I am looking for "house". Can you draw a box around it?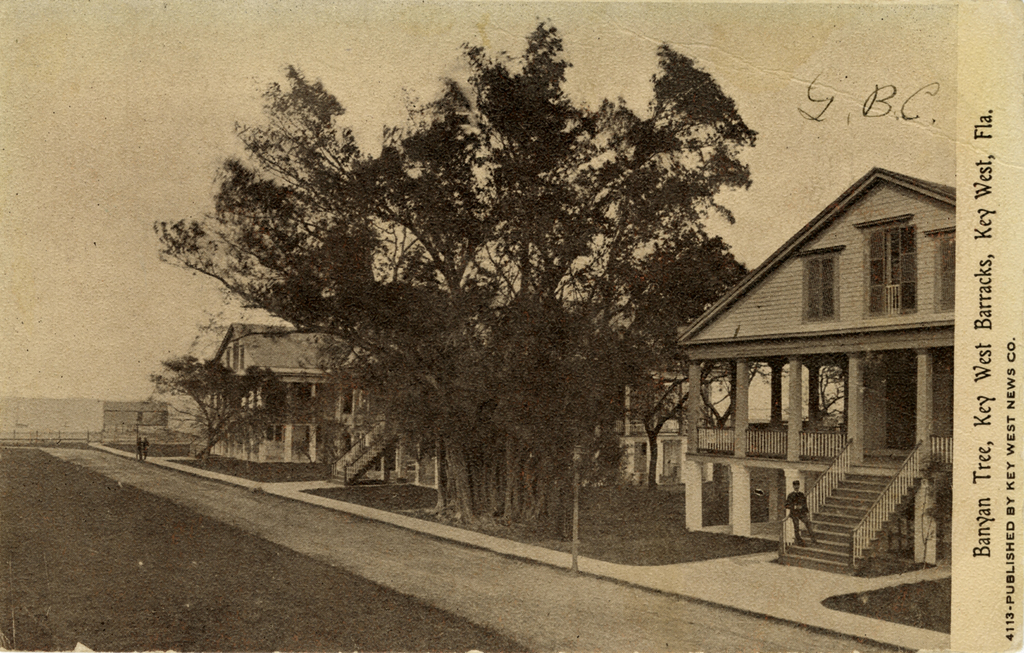
Sure, the bounding box is box(337, 326, 436, 488).
